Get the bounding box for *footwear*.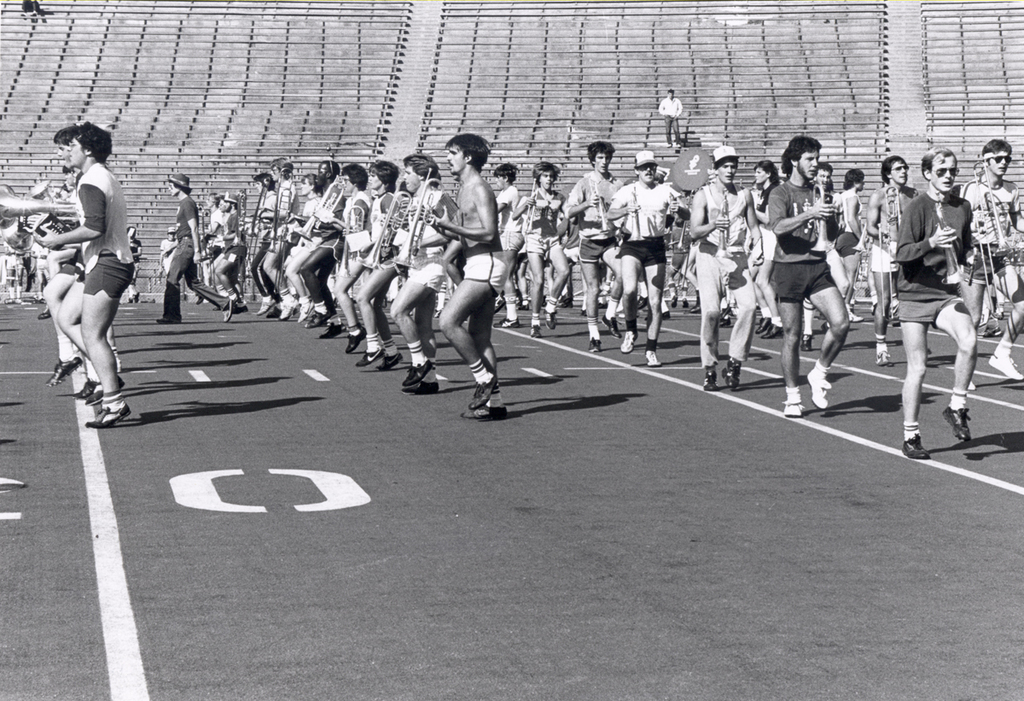
x1=643, y1=346, x2=662, y2=367.
